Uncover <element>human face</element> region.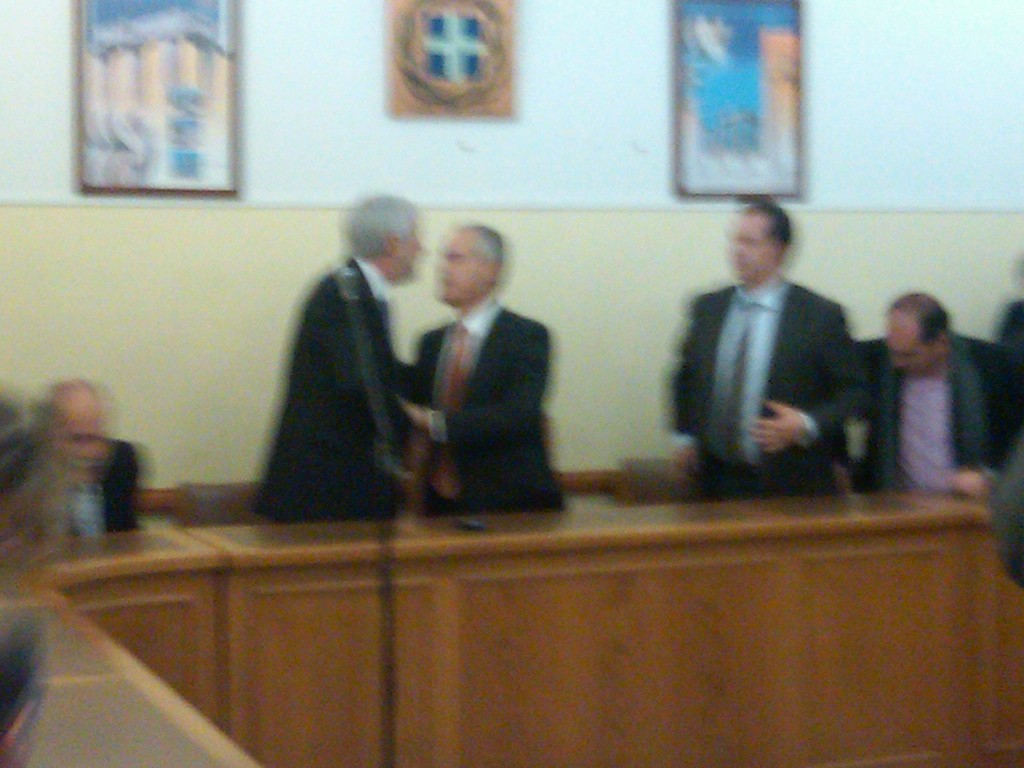
Uncovered: 60, 390, 97, 480.
